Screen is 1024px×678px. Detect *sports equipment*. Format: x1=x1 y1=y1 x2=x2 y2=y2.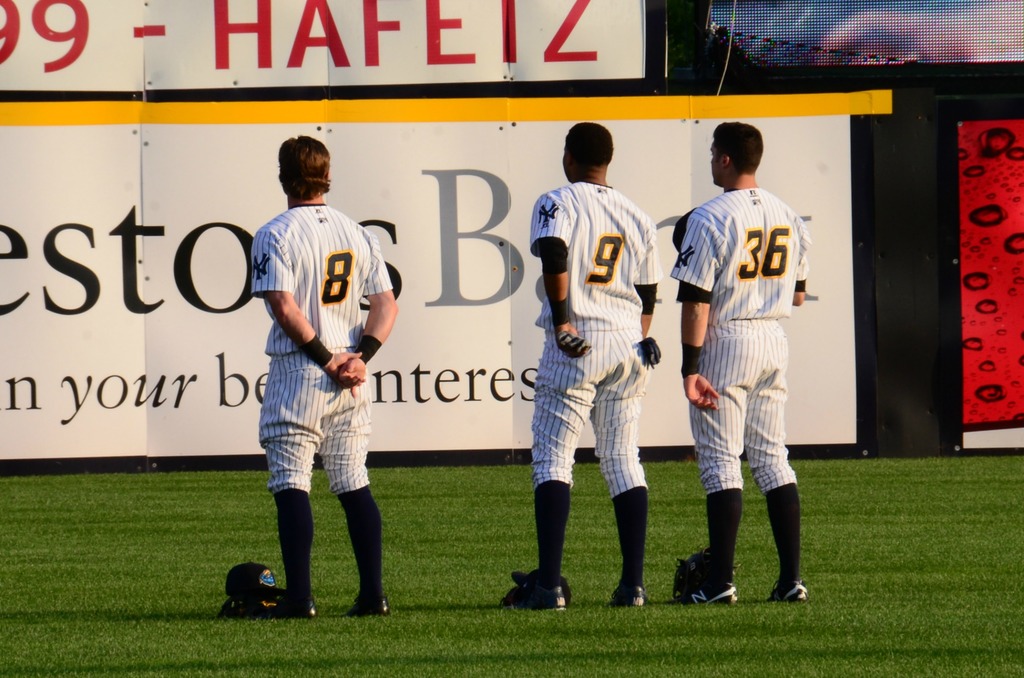
x1=675 y1=576 x2=740 y2=603.
